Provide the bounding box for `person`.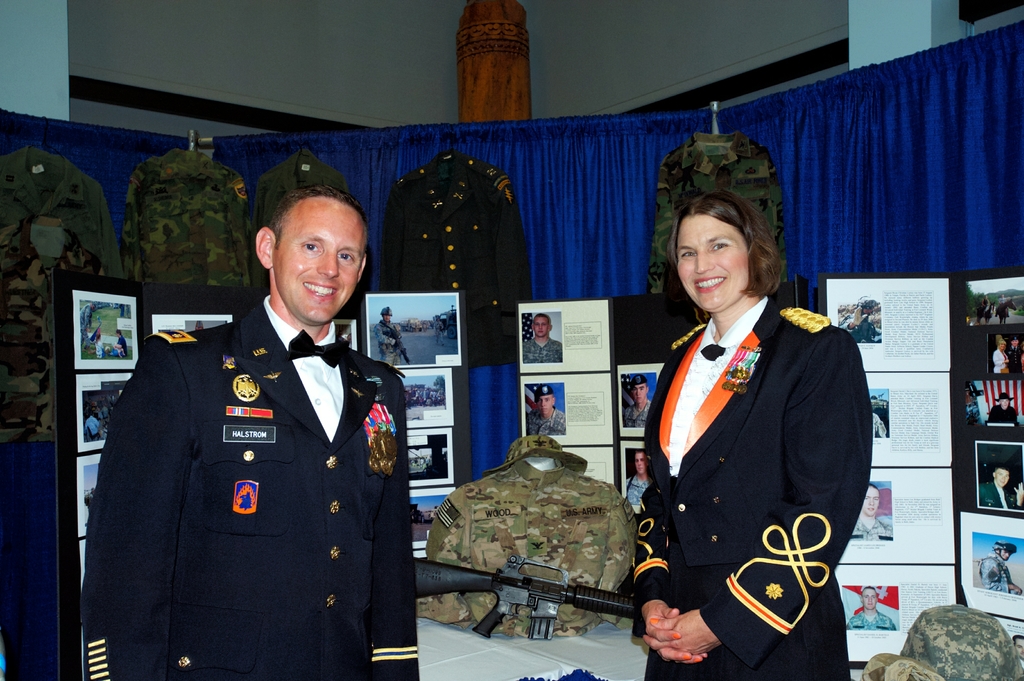
634/189/874/680.
